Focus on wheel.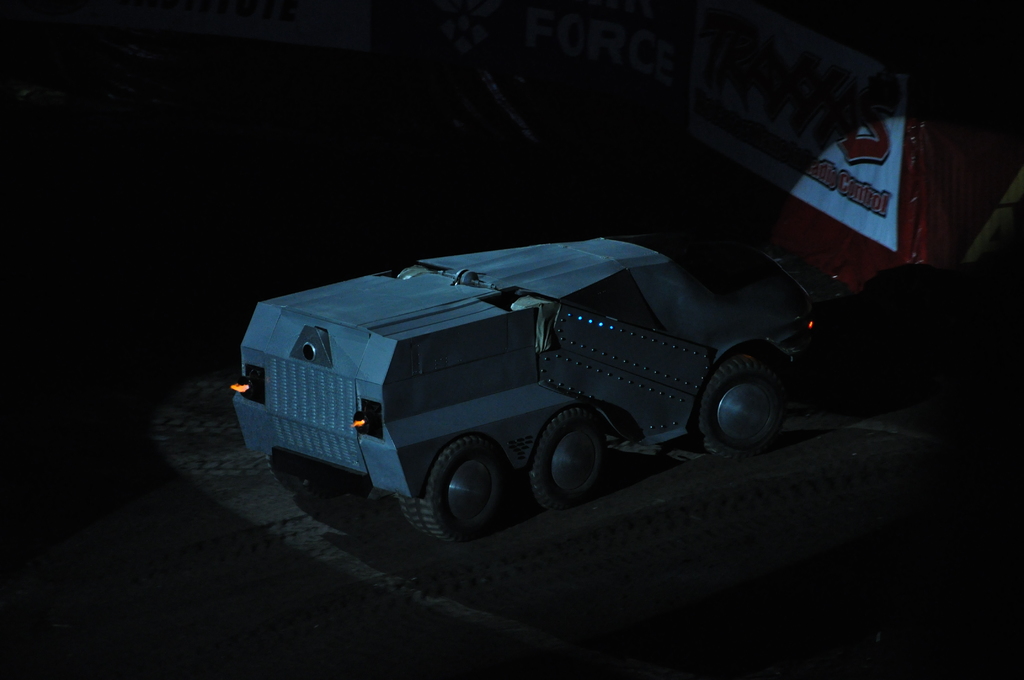
Focused at left=424, top=437, right=506, bottom=545.
